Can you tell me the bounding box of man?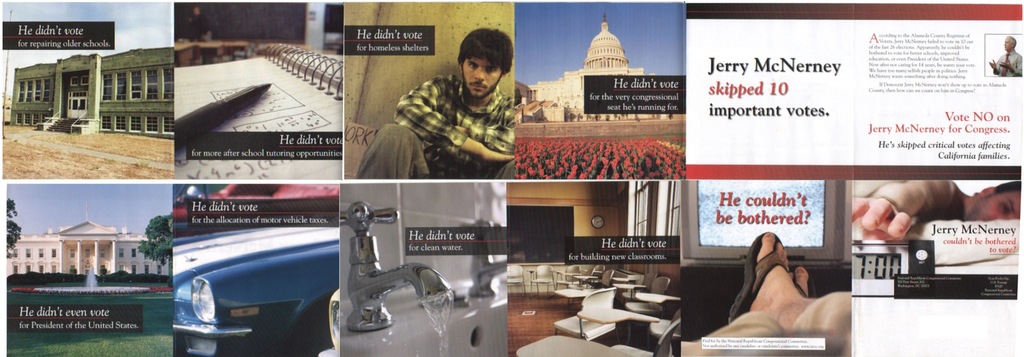
x1=728 y1=209 x2=864 y2=351.
